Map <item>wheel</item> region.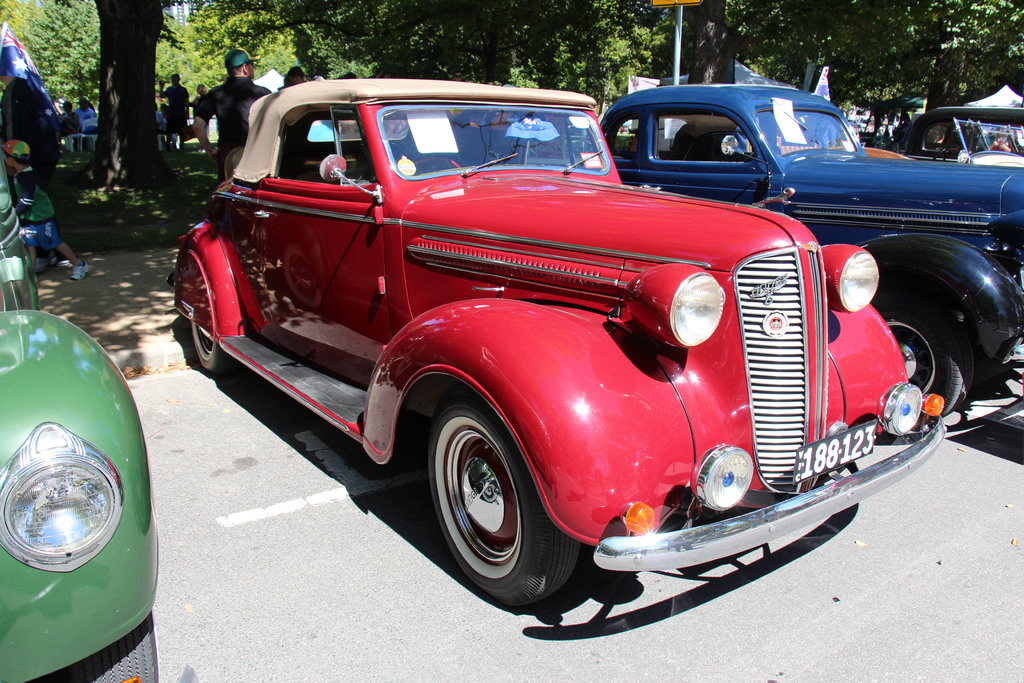
Mapped to {"x1": 872, "y1": 311, "x2": 970, "y2": 422}.
